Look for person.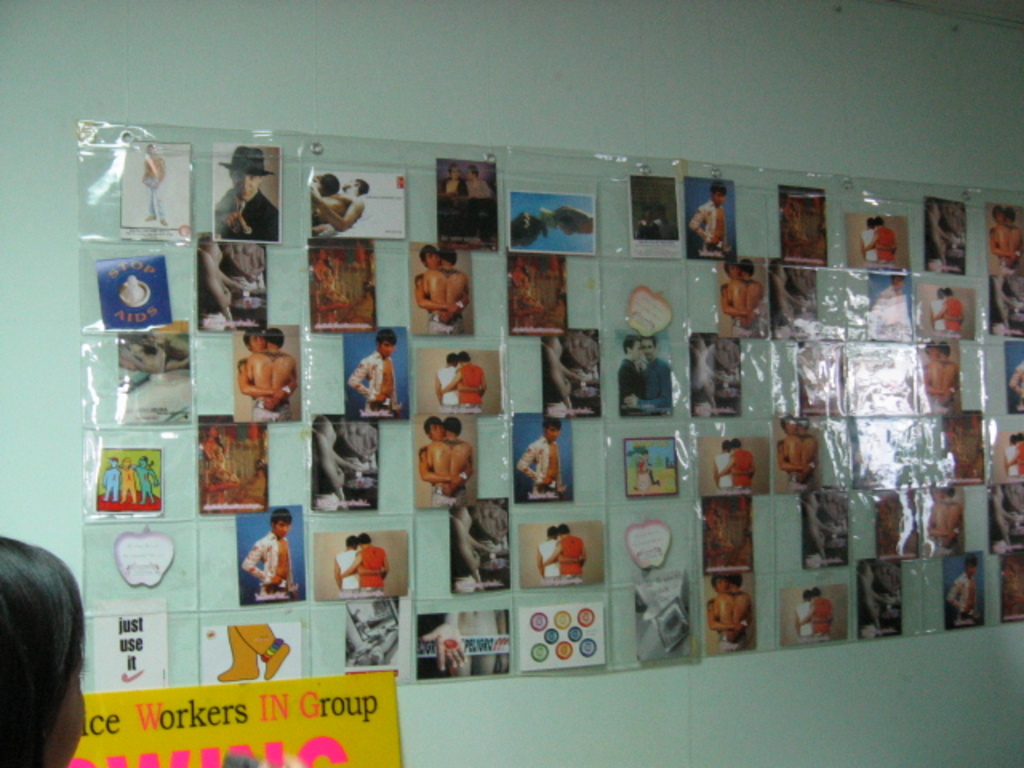
Found: Rect(715, 256, 770, 328).
